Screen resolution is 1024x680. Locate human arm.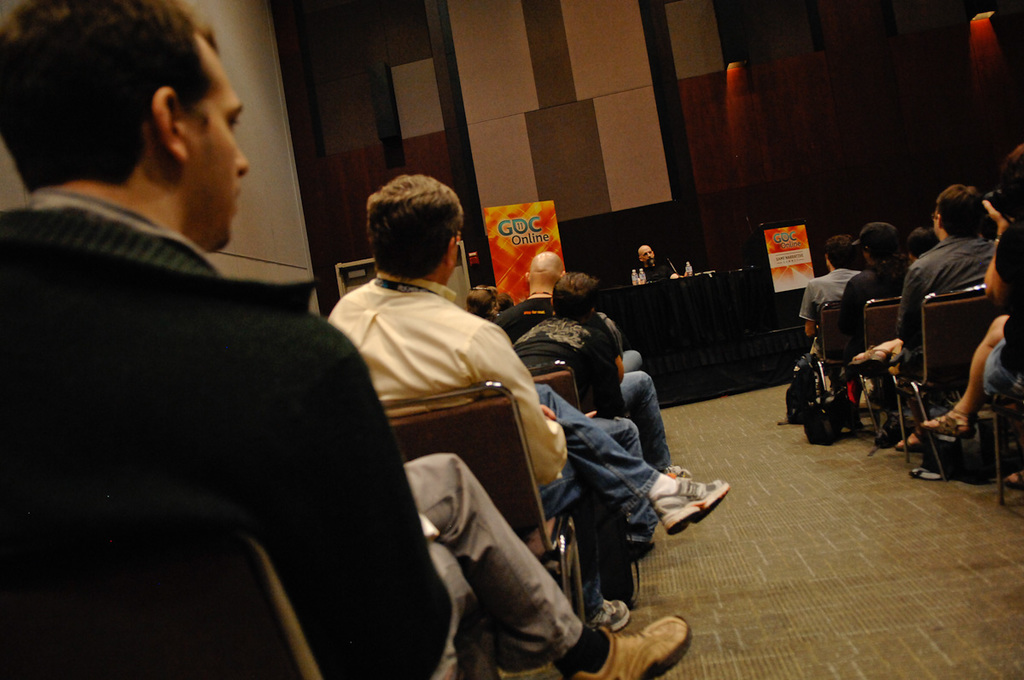
986, 209, 1022, 302.
